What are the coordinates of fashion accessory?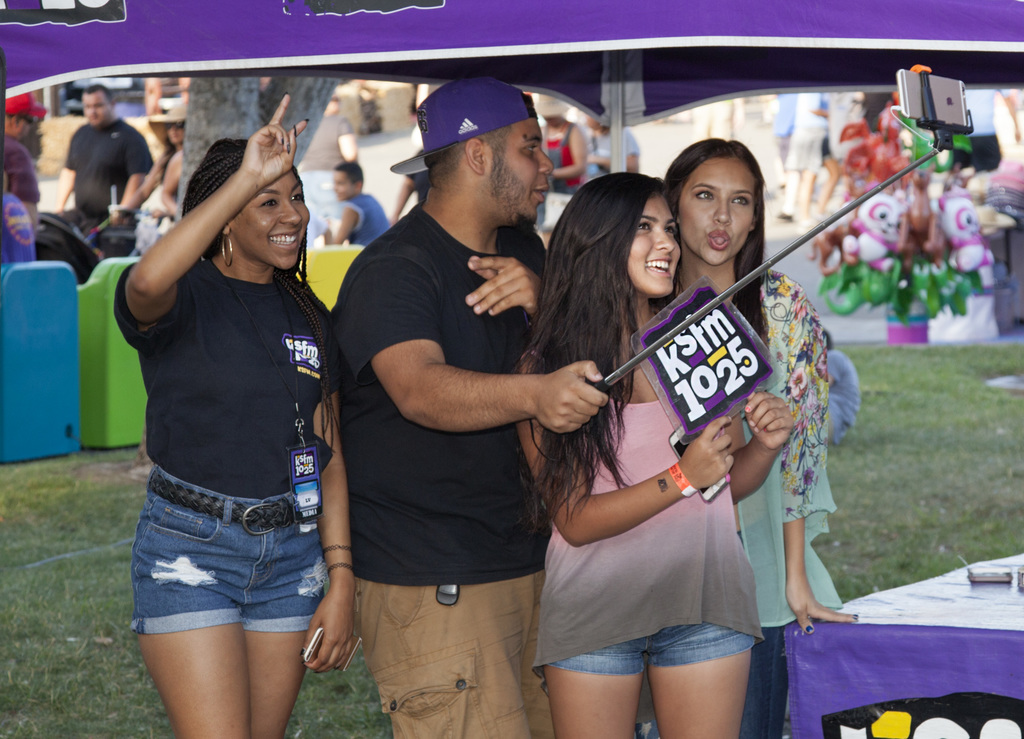
664,462,696,499.
